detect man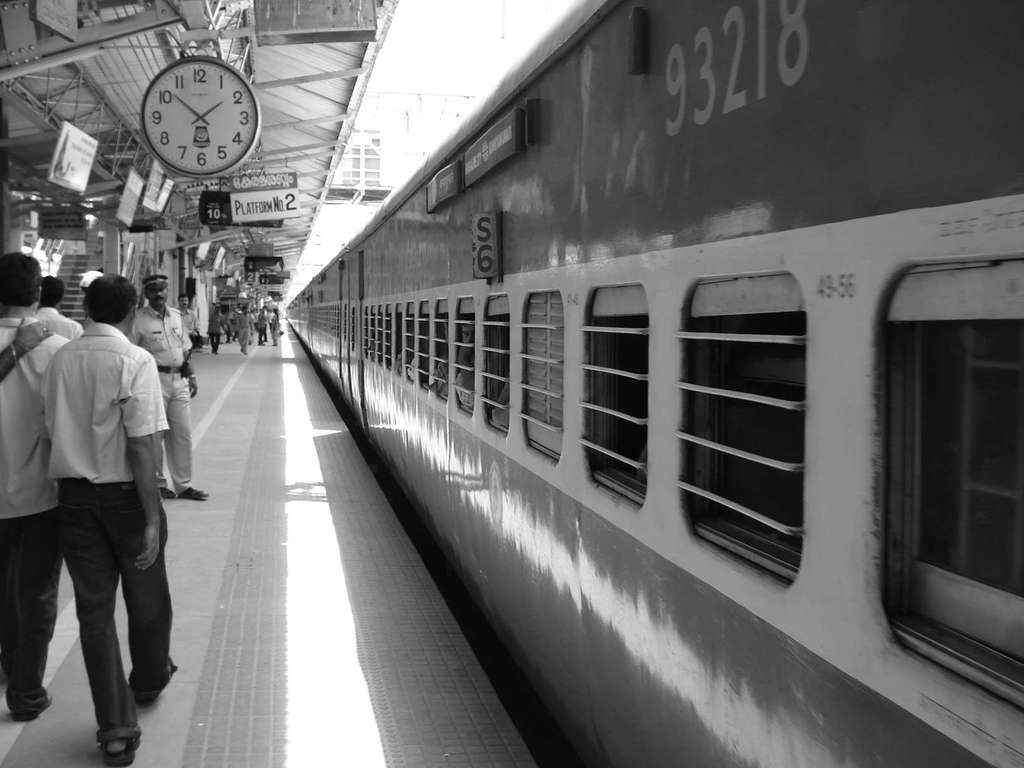
36:271:89:340
